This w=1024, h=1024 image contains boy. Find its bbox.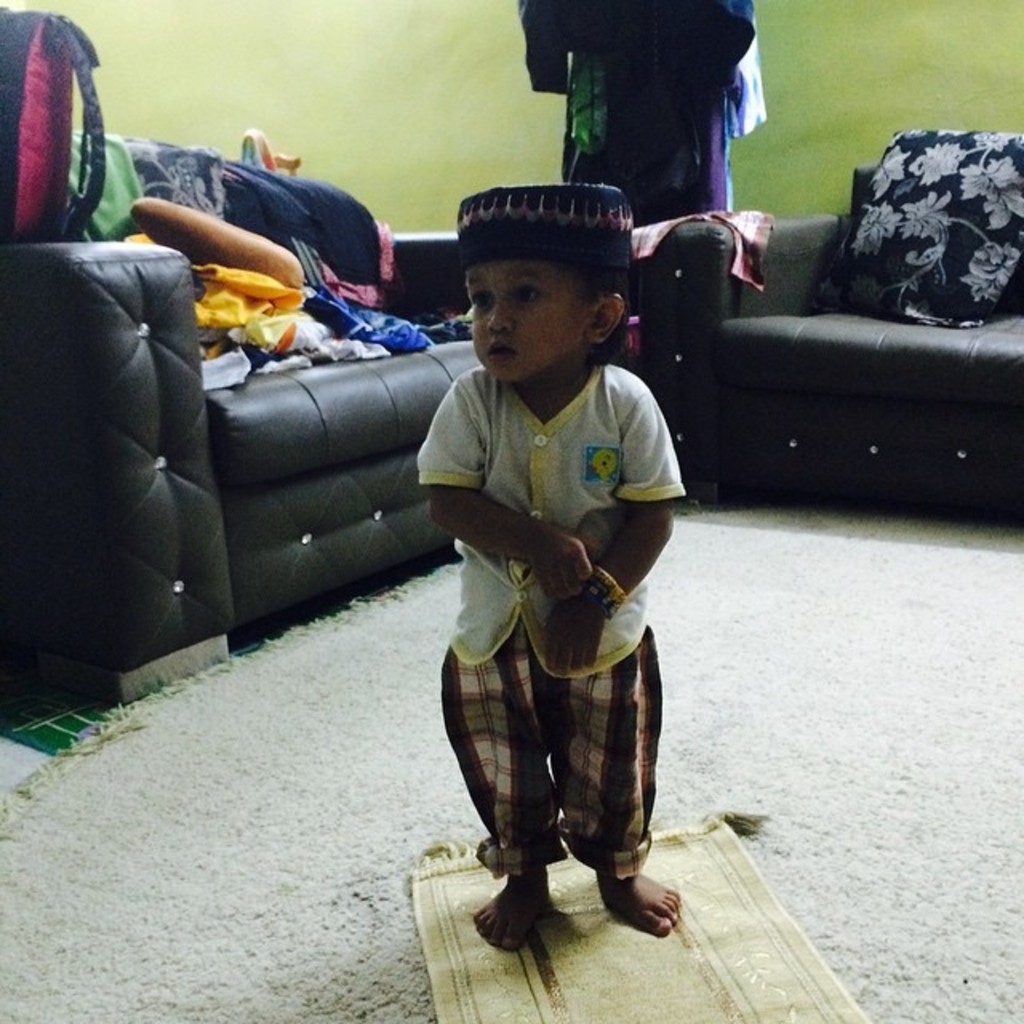
crop(410, 171, 702, 965).
